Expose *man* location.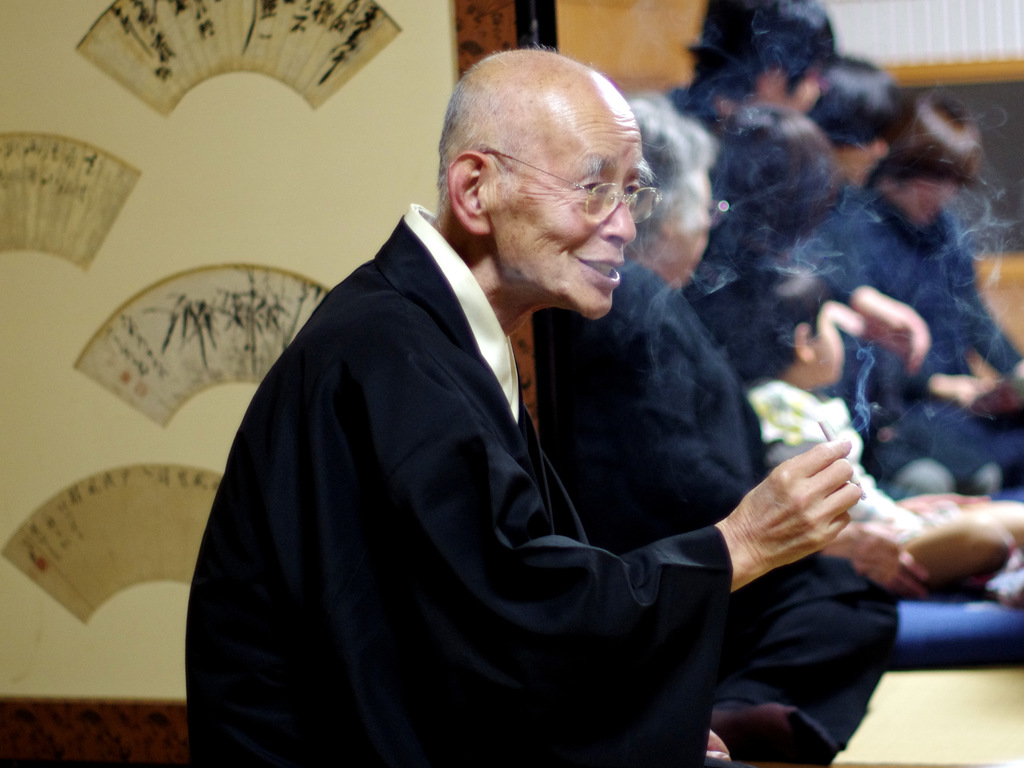
Exposed at 179/44/859/767.
